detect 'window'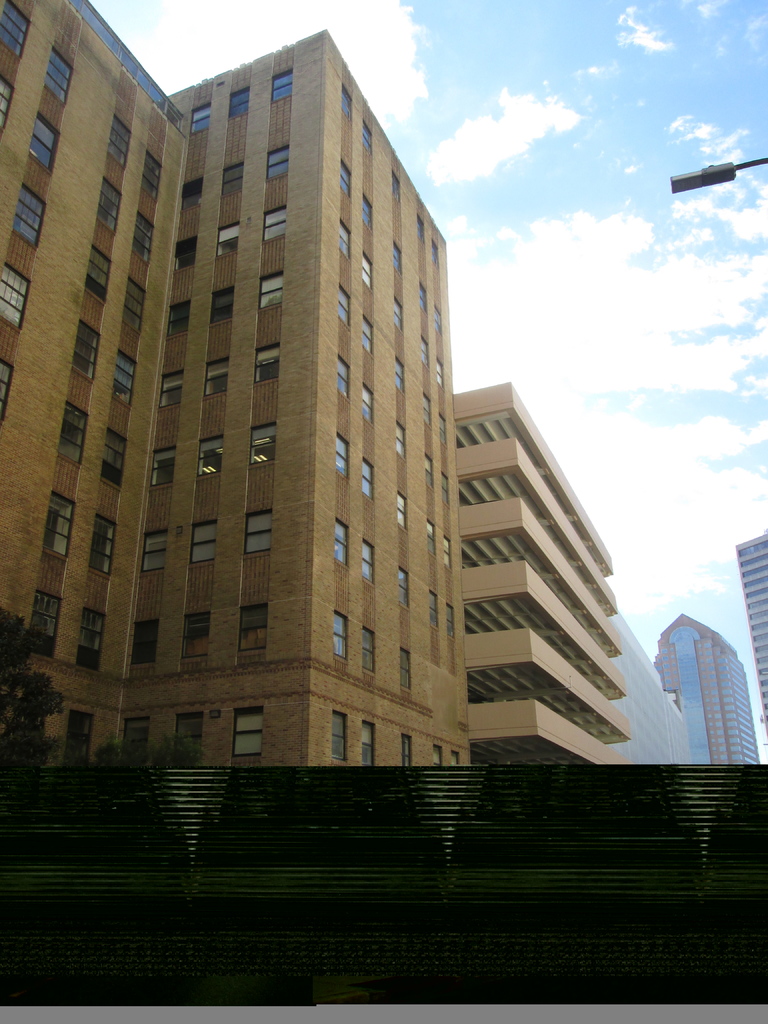
l=394, t=428, r=406, b=455
